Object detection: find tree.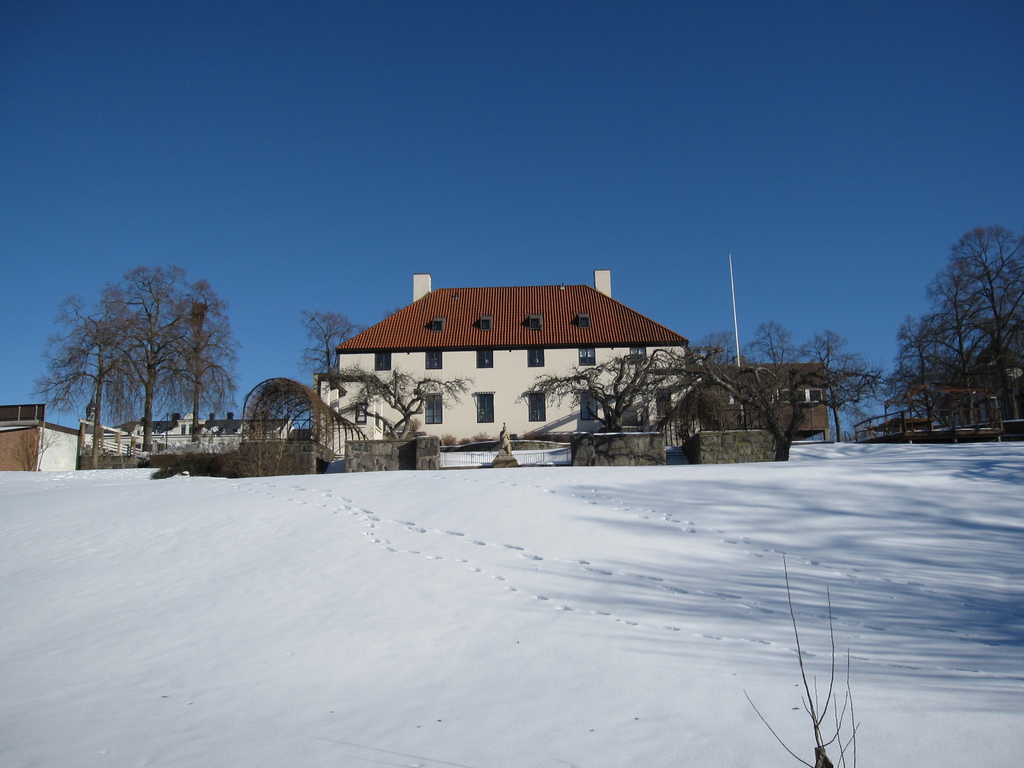
detection(308, 362, 477, 447).
